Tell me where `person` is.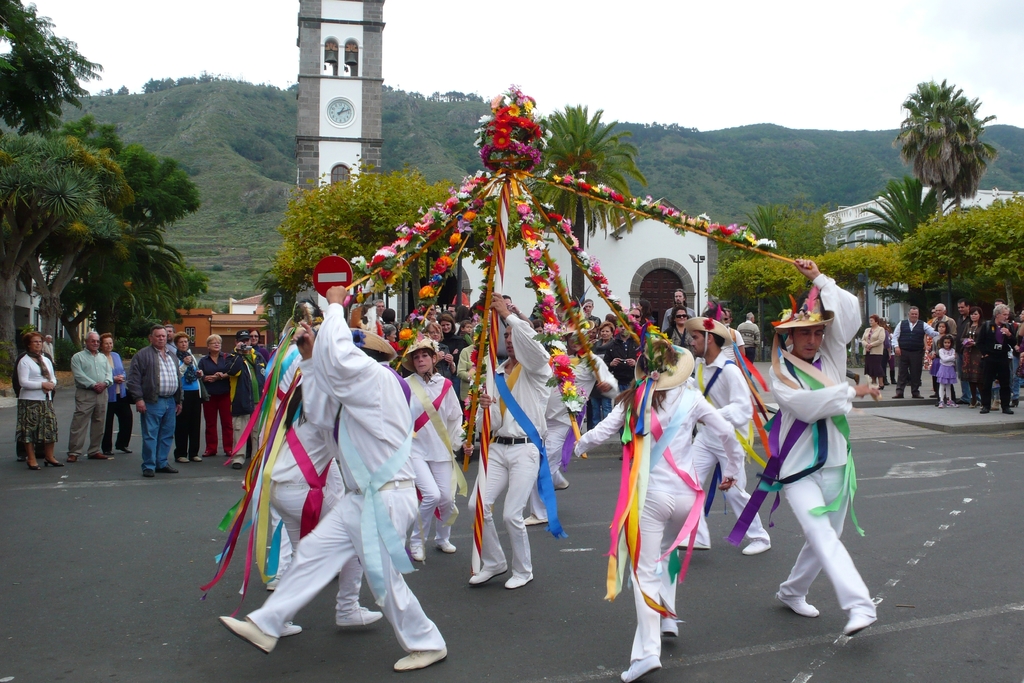
`person` is at pyautogui.locateOnScreen(768, 285, 870, 670).
